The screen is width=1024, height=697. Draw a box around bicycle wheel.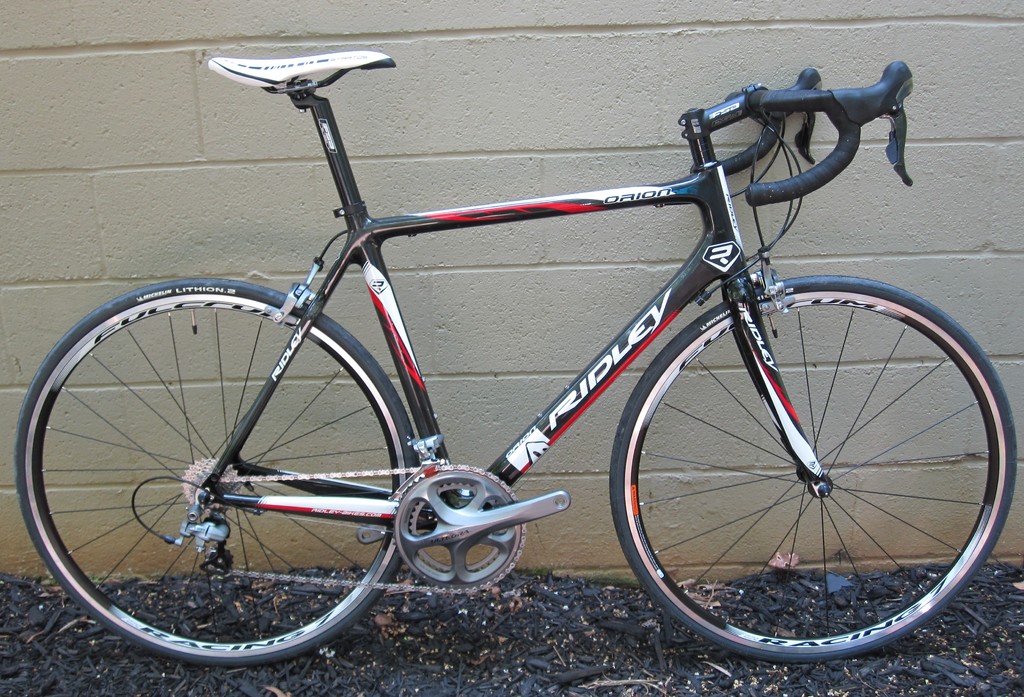
<box>608,276,1018,664</box>.
